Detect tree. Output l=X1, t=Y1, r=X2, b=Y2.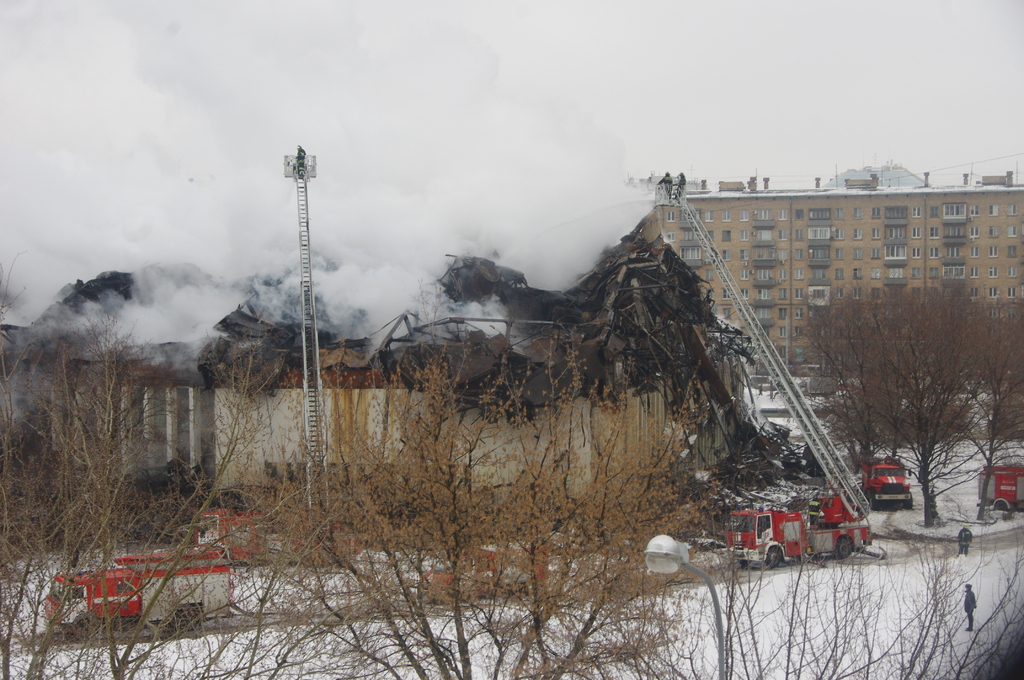
l=951, t=298, r=1023, b=524.
